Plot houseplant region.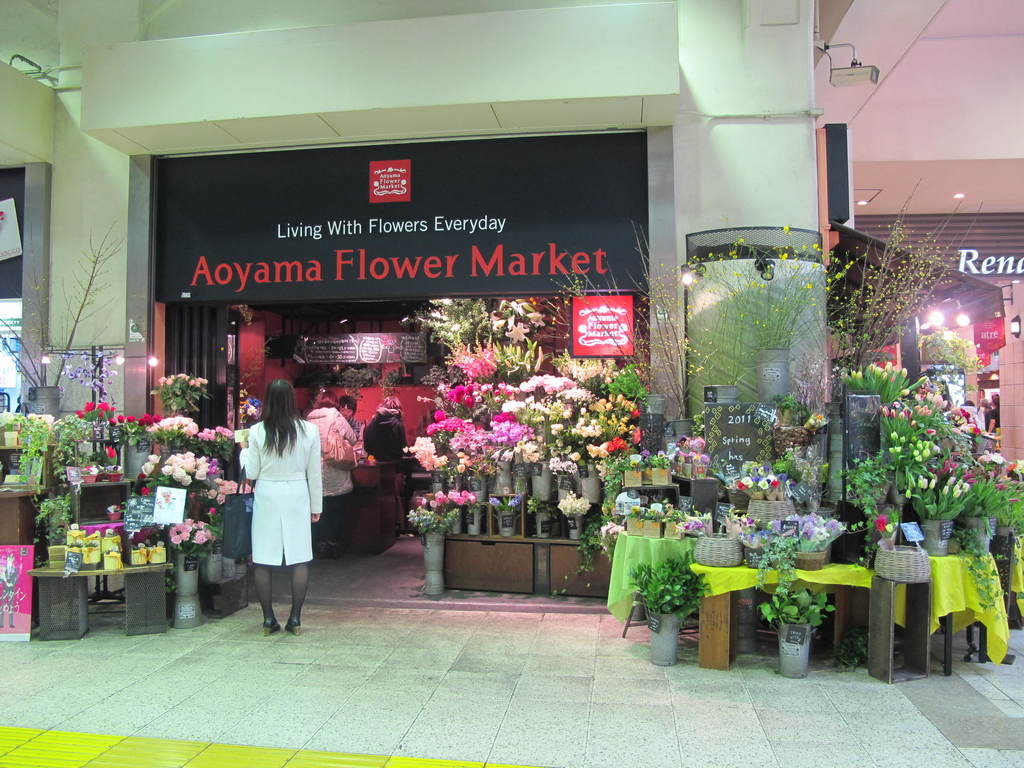
Plotted at <region>655, 449, 675, 484</region>.
